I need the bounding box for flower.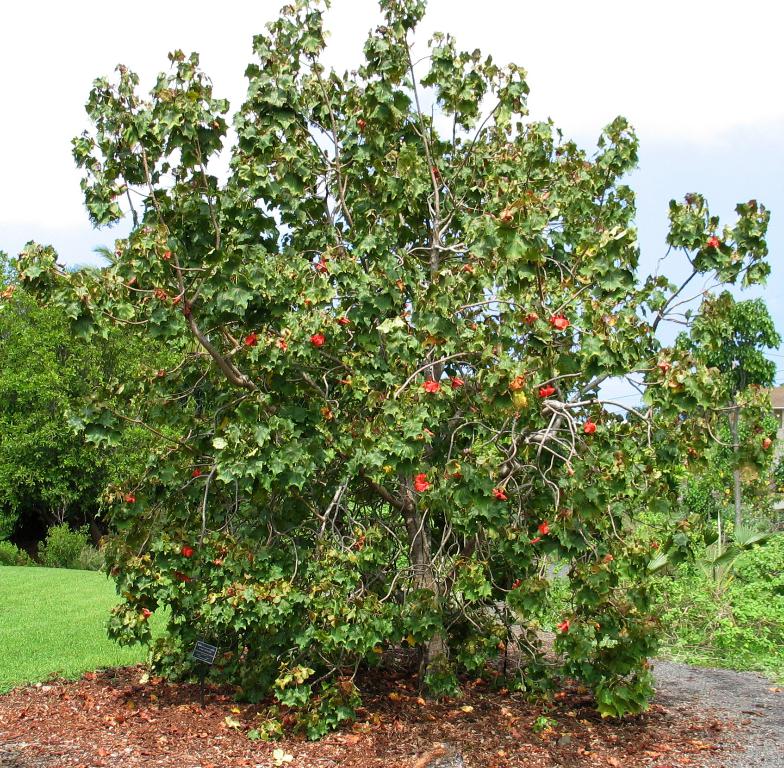
Here it is: bbox=[523, 310, 536, 327].
